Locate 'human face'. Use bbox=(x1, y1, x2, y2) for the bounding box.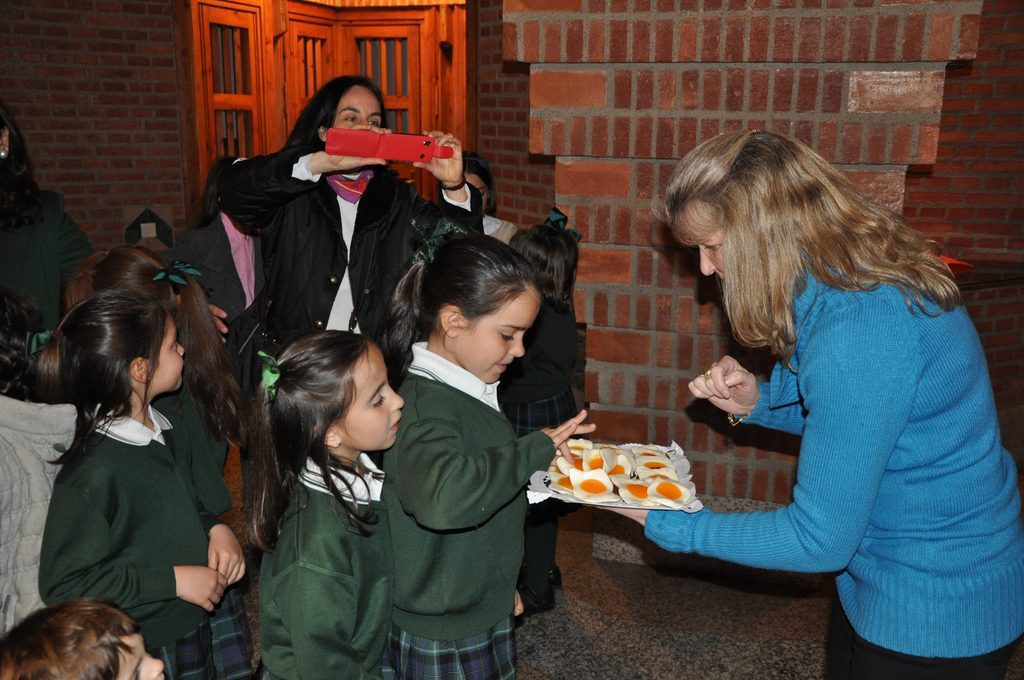
bbox=(347, 348, 404, 455).
